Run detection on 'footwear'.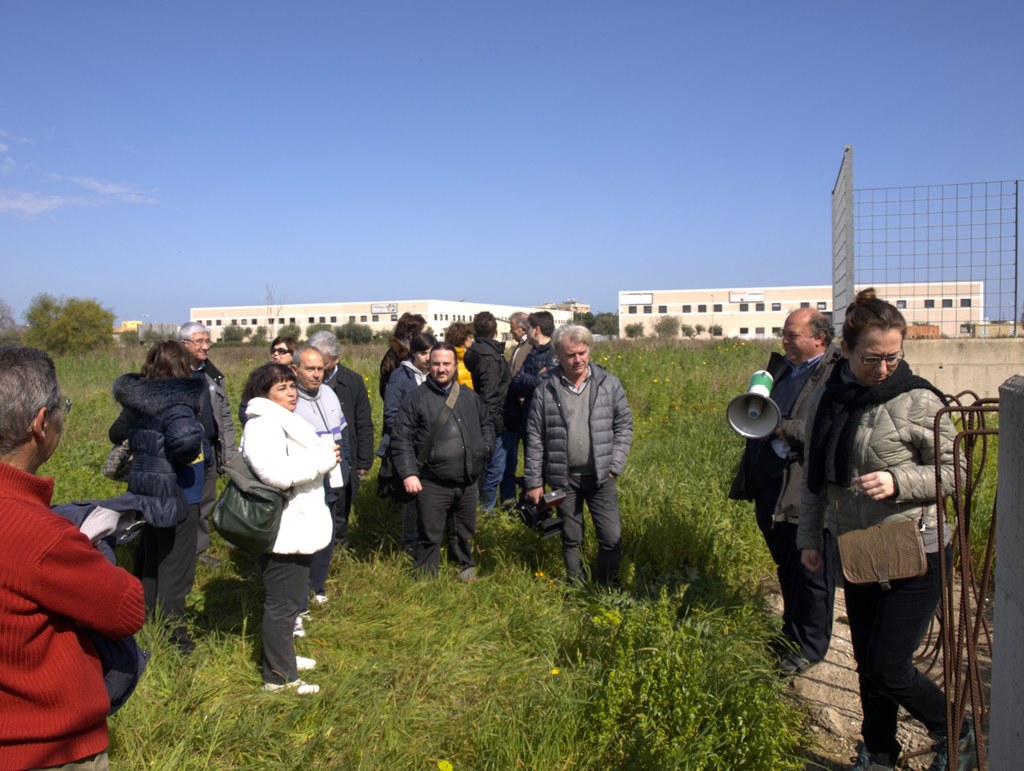
Result: 291 612 317 639.
